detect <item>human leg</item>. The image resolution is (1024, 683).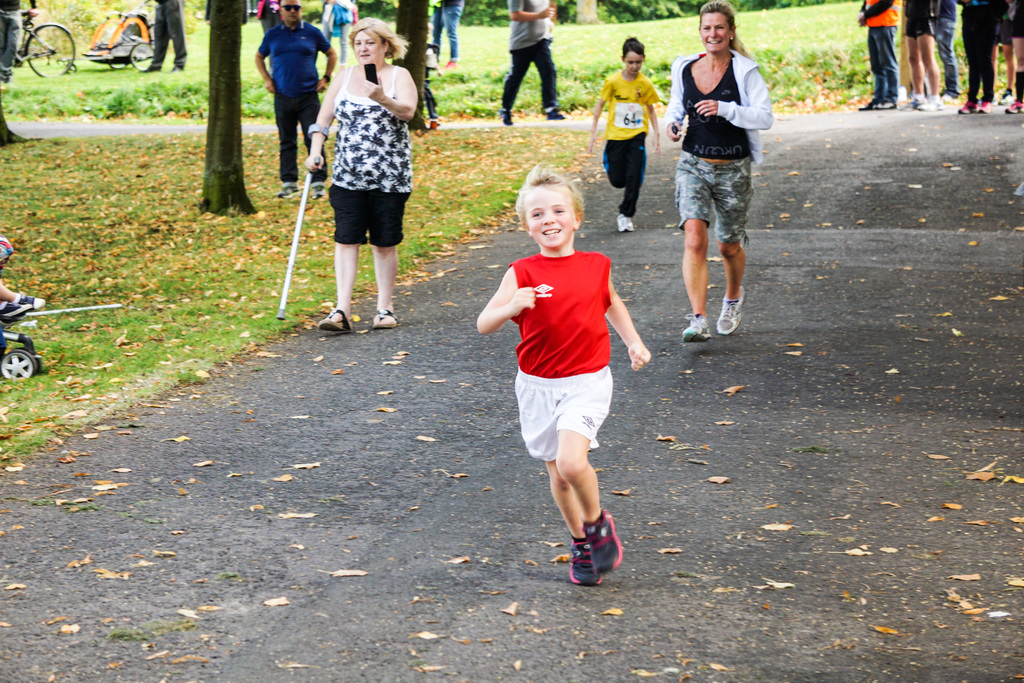
[550, 461, 591, 583].
